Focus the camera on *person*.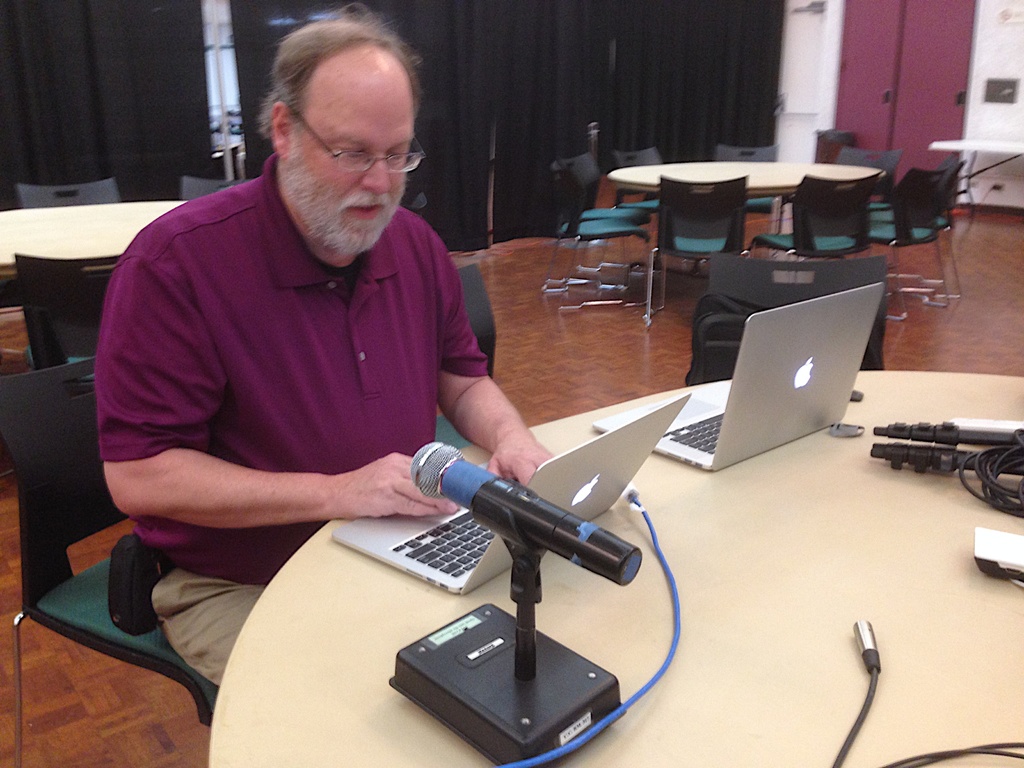
Focus region: bbox=[93, 3, 554, 685].
